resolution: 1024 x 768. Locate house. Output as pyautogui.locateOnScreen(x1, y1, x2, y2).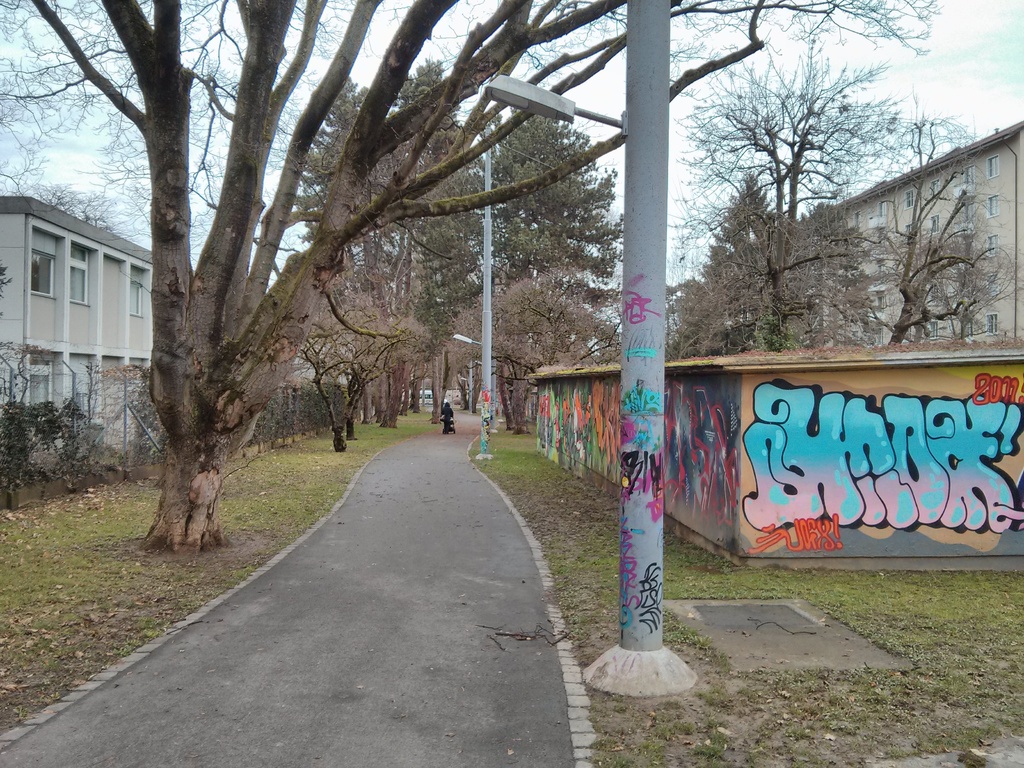
pyautogui.locateOnScreen(810, 120, 1023, 352).
